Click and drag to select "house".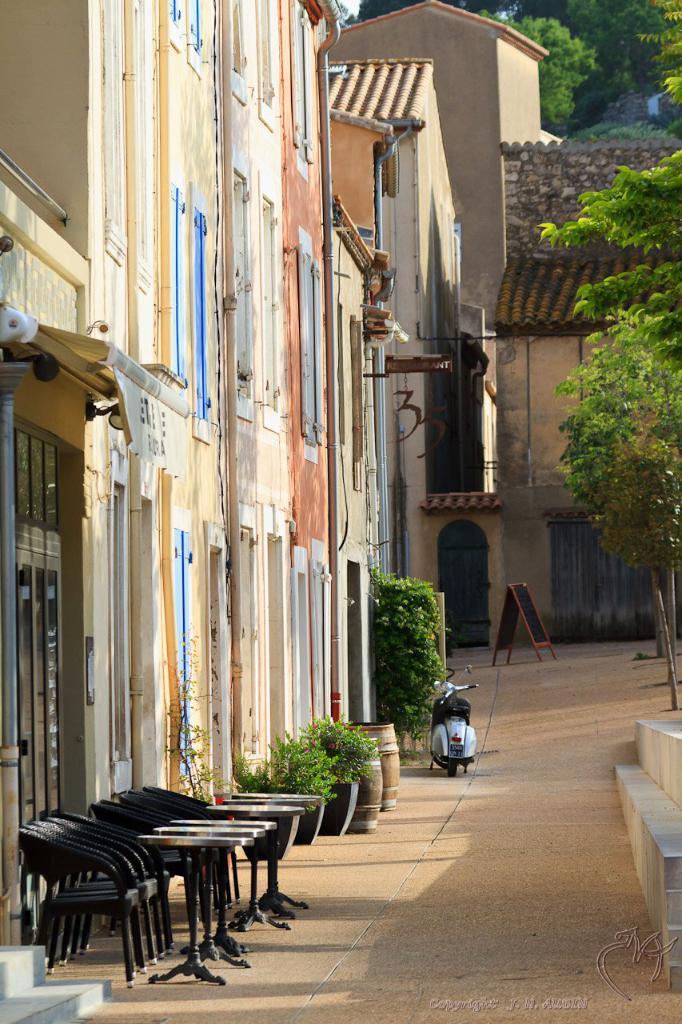
Selection: locate(0, 0, 414, 943).
